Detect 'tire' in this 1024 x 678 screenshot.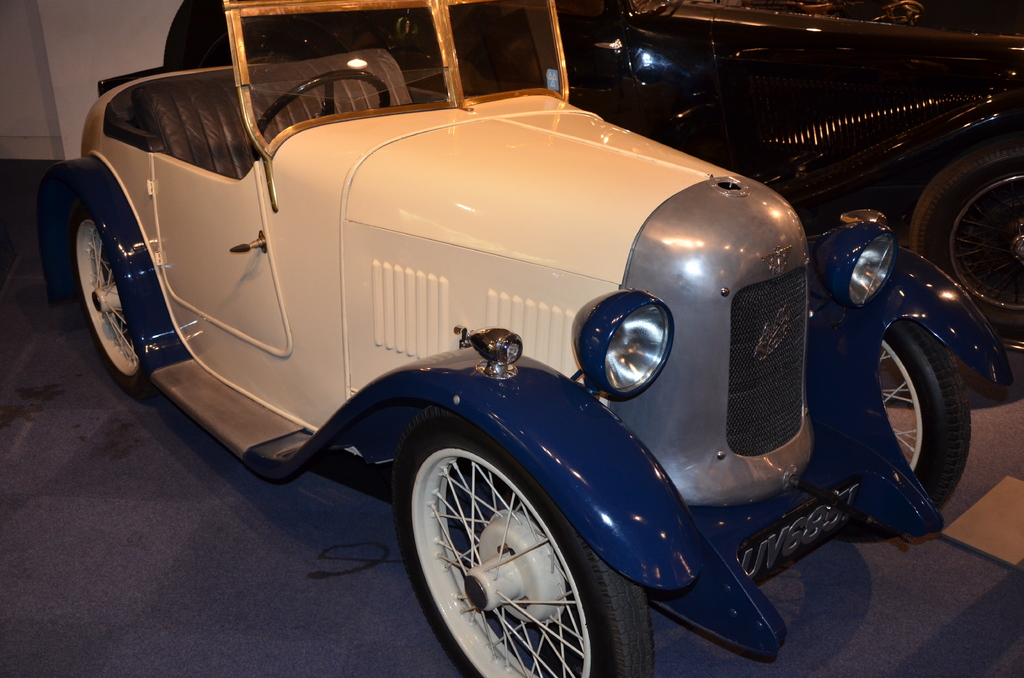
Detection: [left=395, top=405, right=656, bottom=677].
